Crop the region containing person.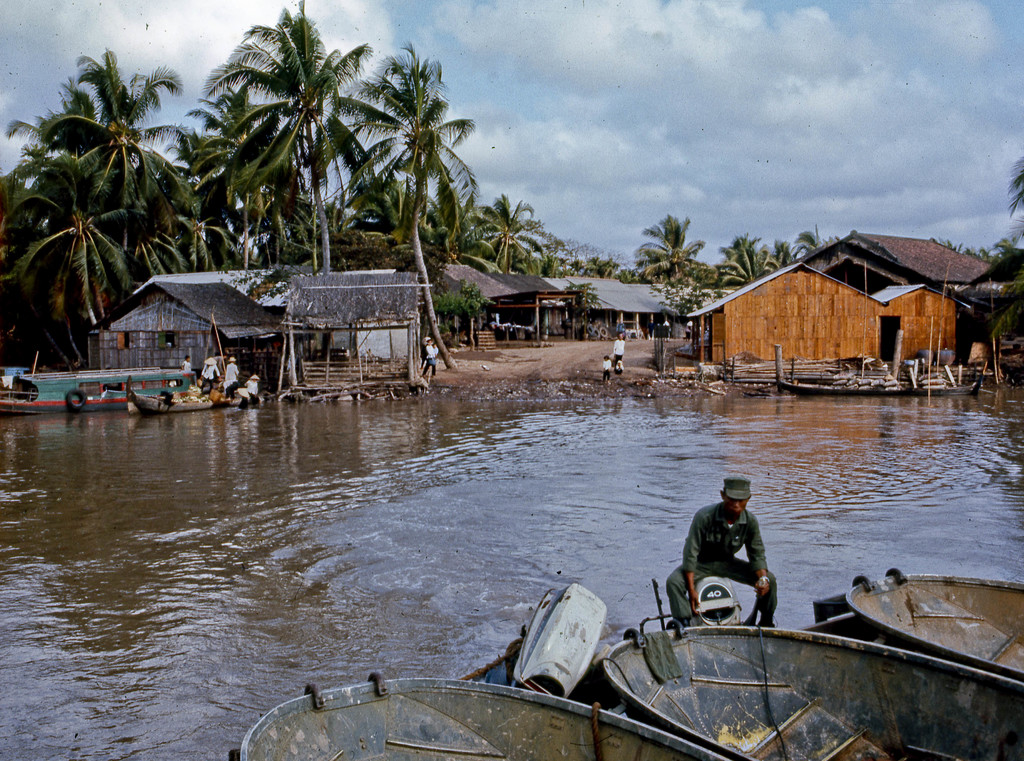
Crop region: [left=611, top=319, right=628, bottom=371].
